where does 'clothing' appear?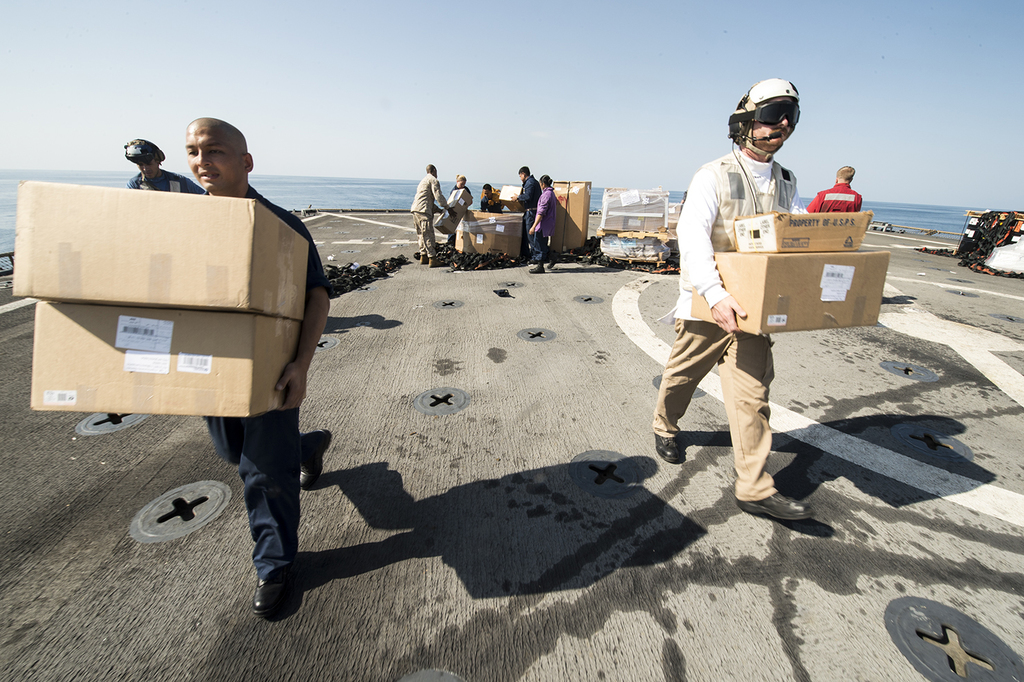
Appears at (x1=198, y1=182, x2=334, y2=583).
